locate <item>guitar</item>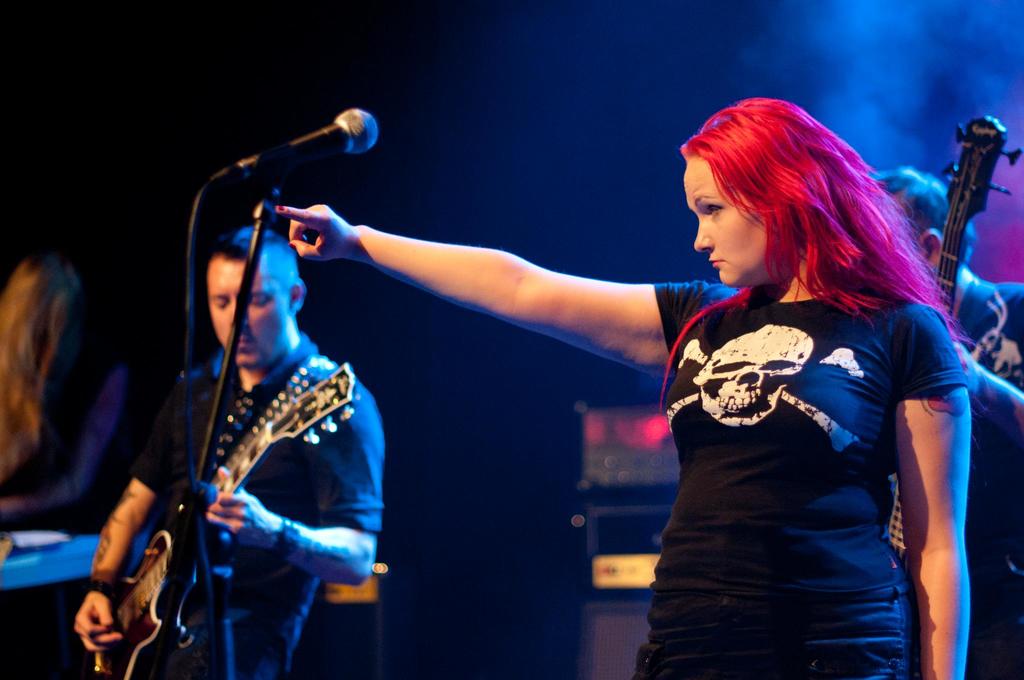
detection(104, 240, 397, 620)
